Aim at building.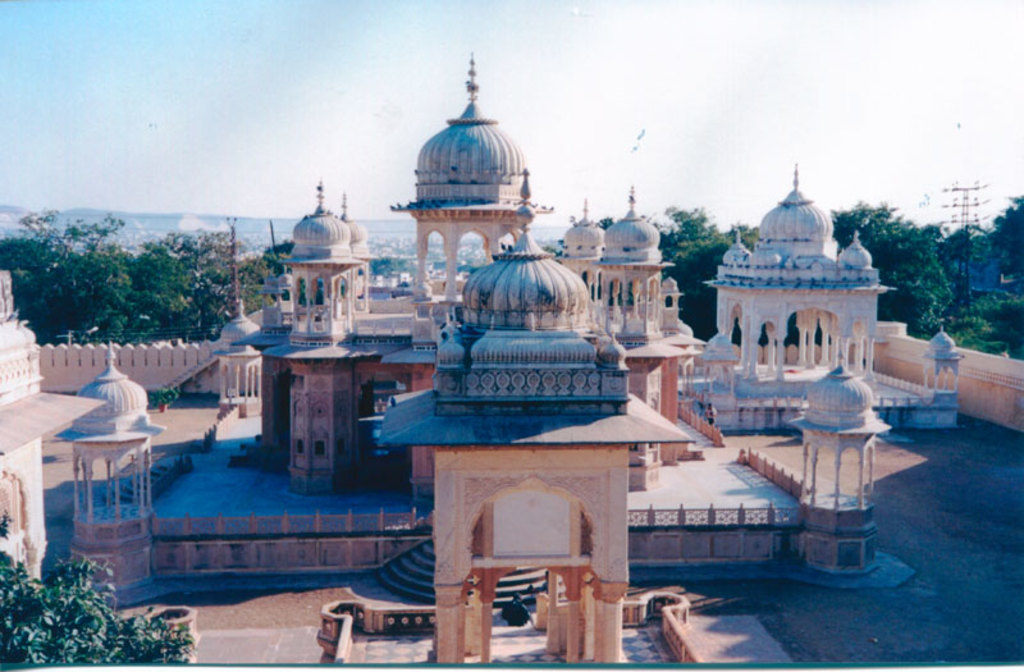
Aimed at {"x1": 0, "y1": 44, "x2": 1023, "y2": 671}.
